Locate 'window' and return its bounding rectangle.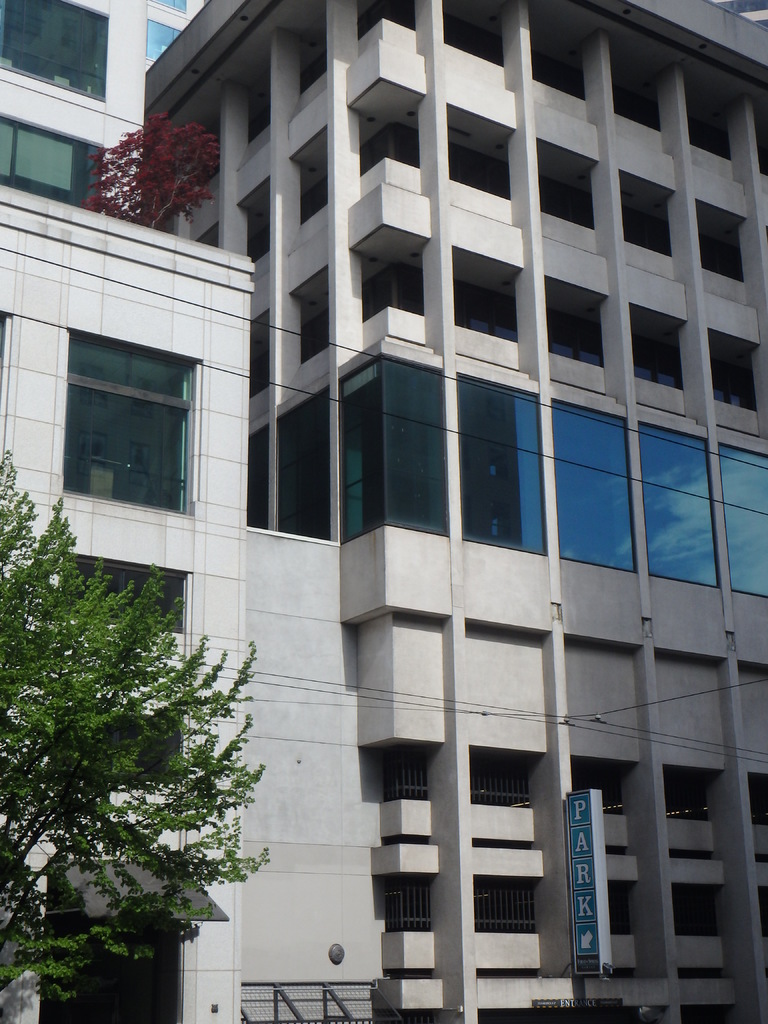
crop(329, 352, 448, 541).
